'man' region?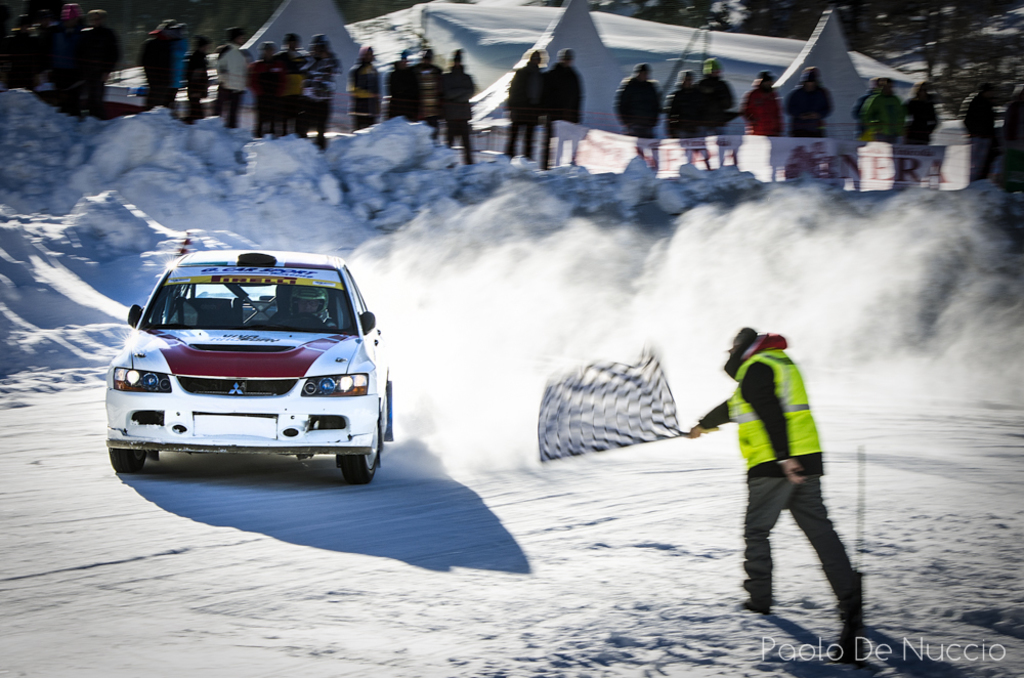
[x1=83, y1=13, x2=114, y2=107]
